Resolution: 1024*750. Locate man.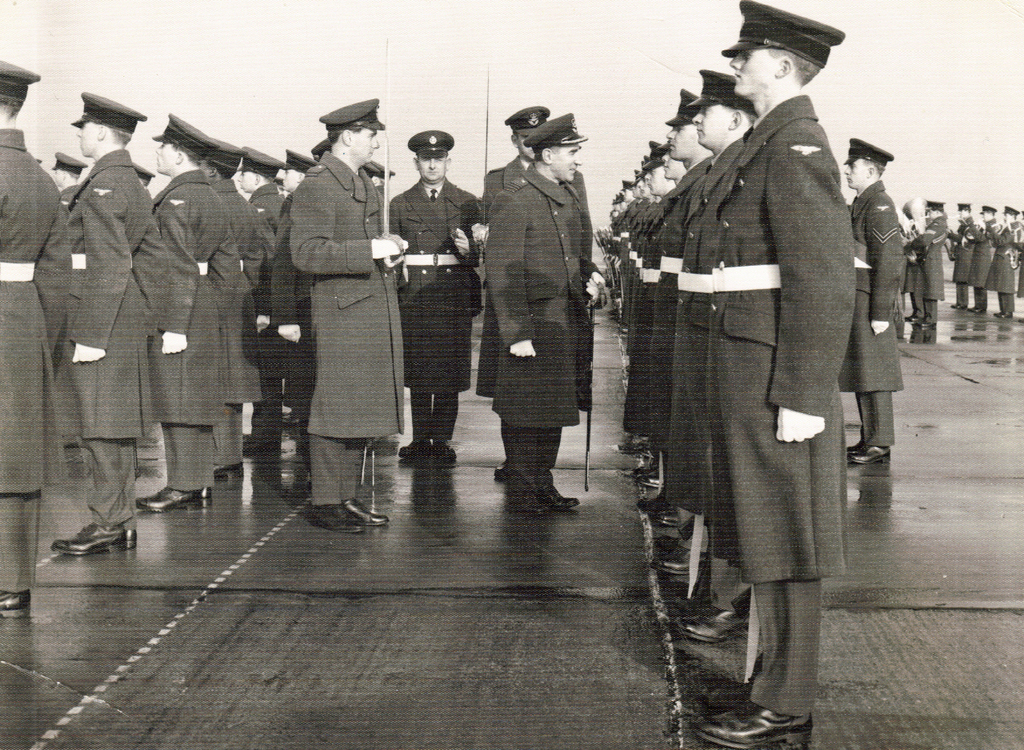
bbox=[972, 204, 1000, 317].
